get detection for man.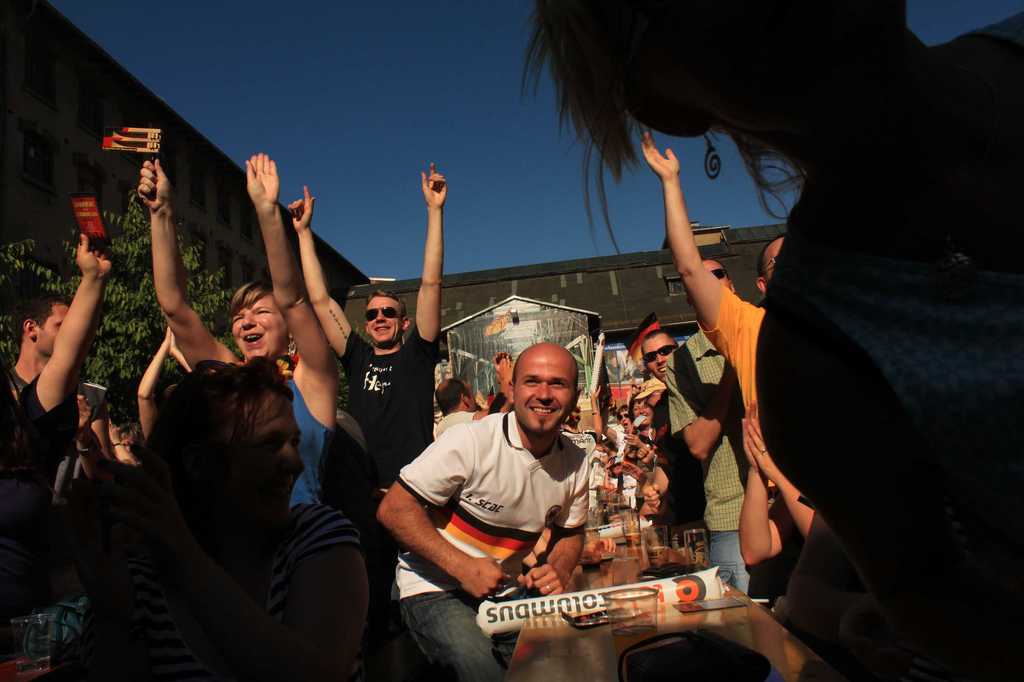
Detection: <box>644,333,674,416</box>.
